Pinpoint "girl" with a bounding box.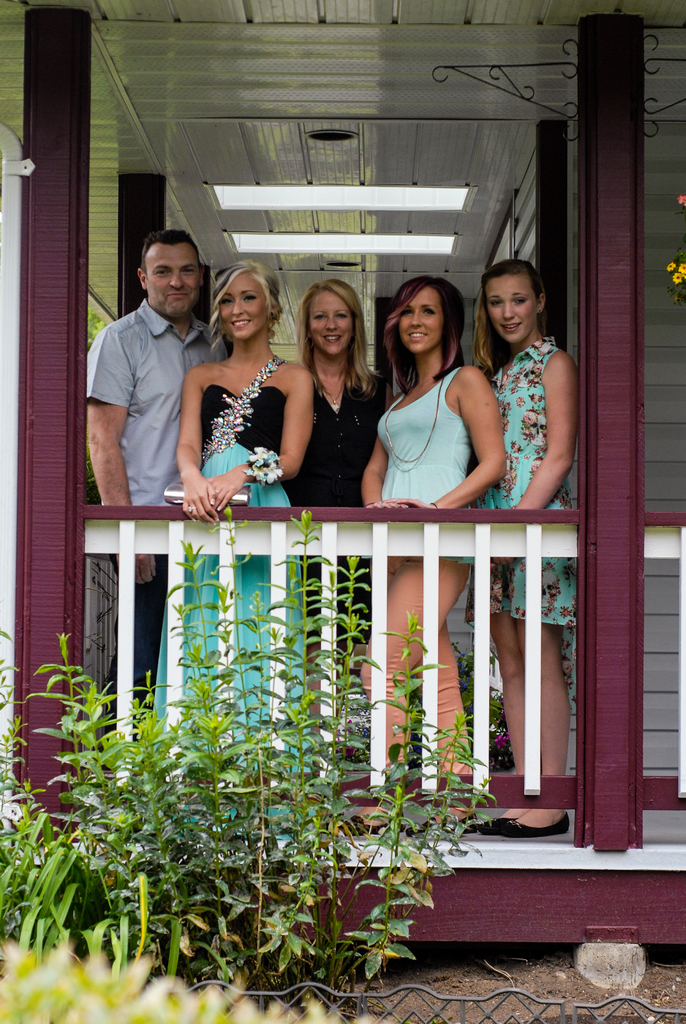
pyautogui.locateOnScreen(274, 280, 395, 774).
